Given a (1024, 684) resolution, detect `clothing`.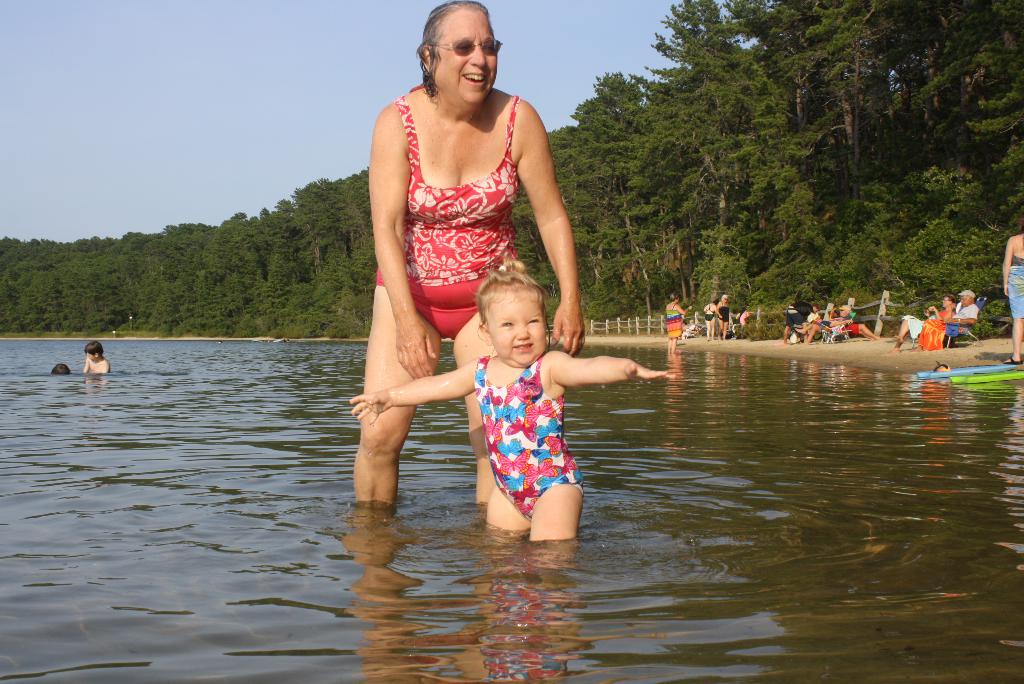
[x1=365, y1=87, x2=533, y2=338].
